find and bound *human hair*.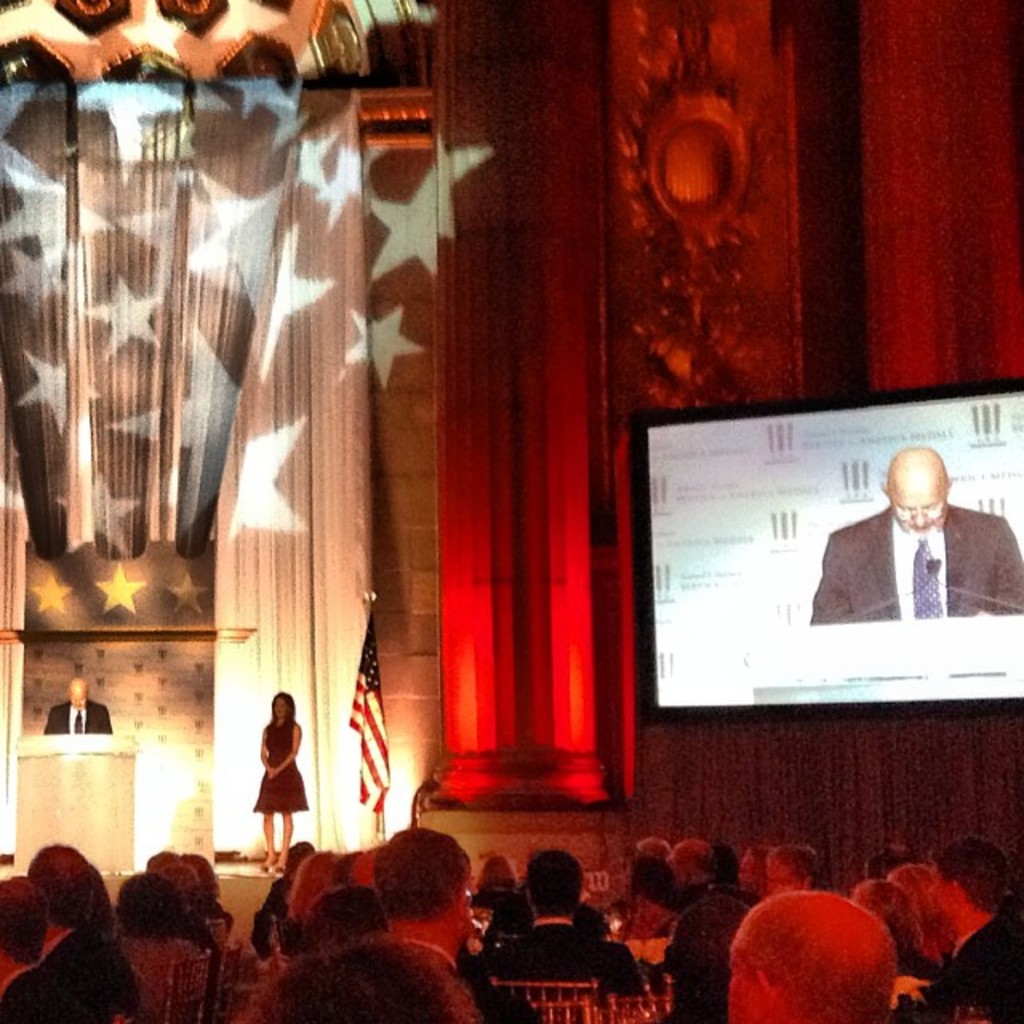
Bound: bbox(149, 861, 203, 883).
